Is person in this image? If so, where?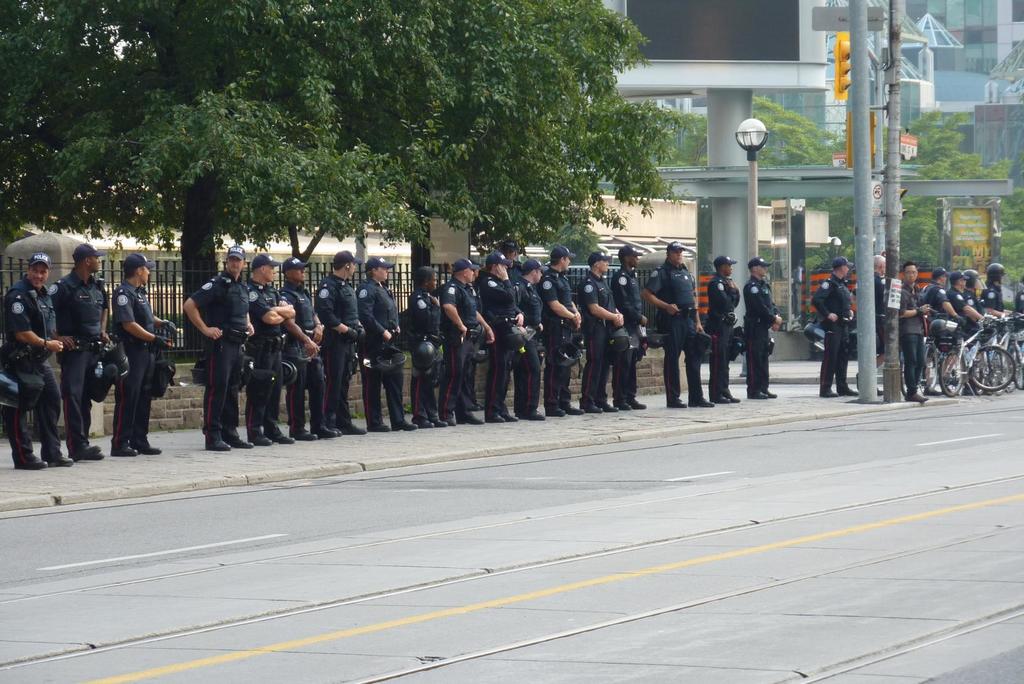
Yes, at (474,253,521,423).
